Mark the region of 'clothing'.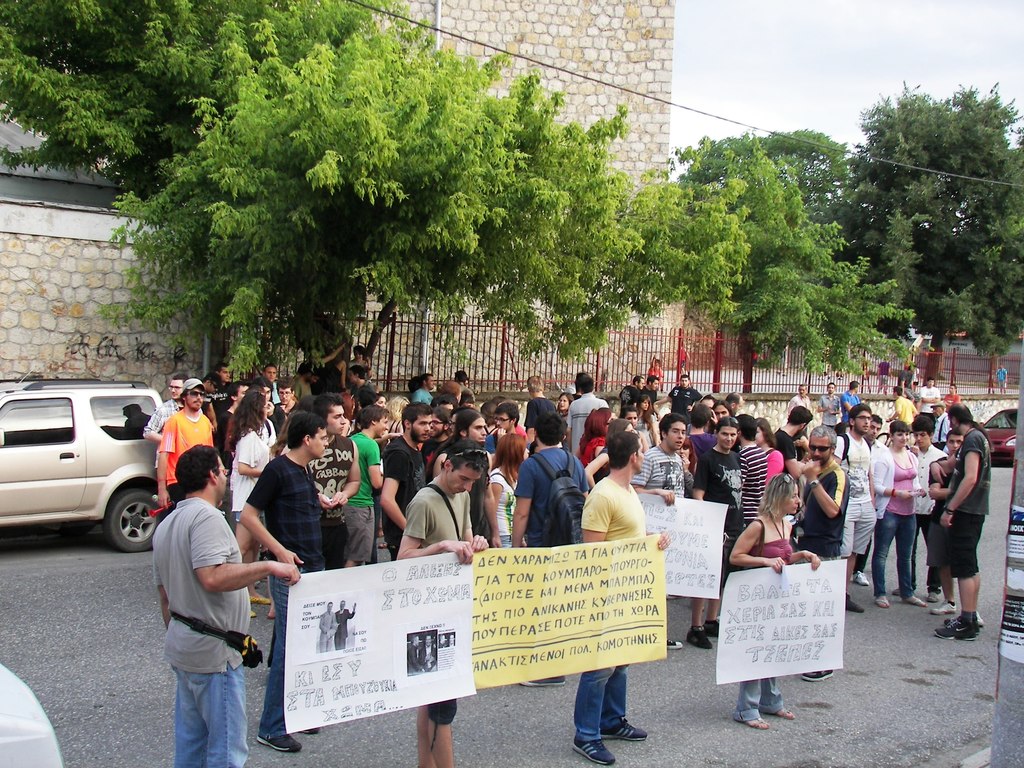
Region: {"x1": 692, "y1": 451, "x2": 747, "y2": 594}.
